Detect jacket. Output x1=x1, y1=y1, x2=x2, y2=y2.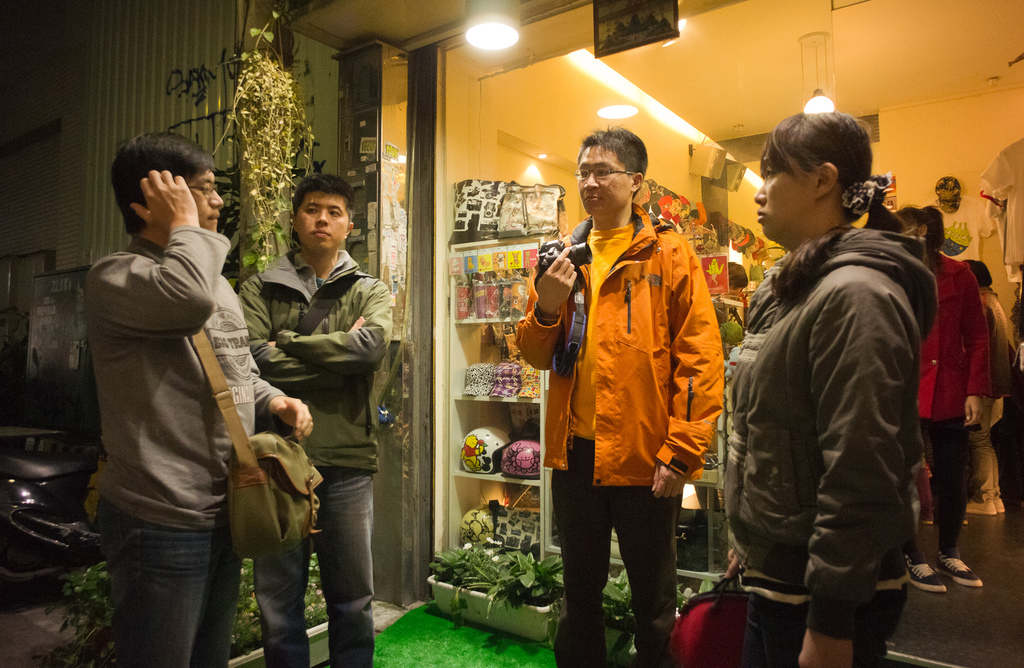
x1=556, y1=211, x2=729, y2=473.
